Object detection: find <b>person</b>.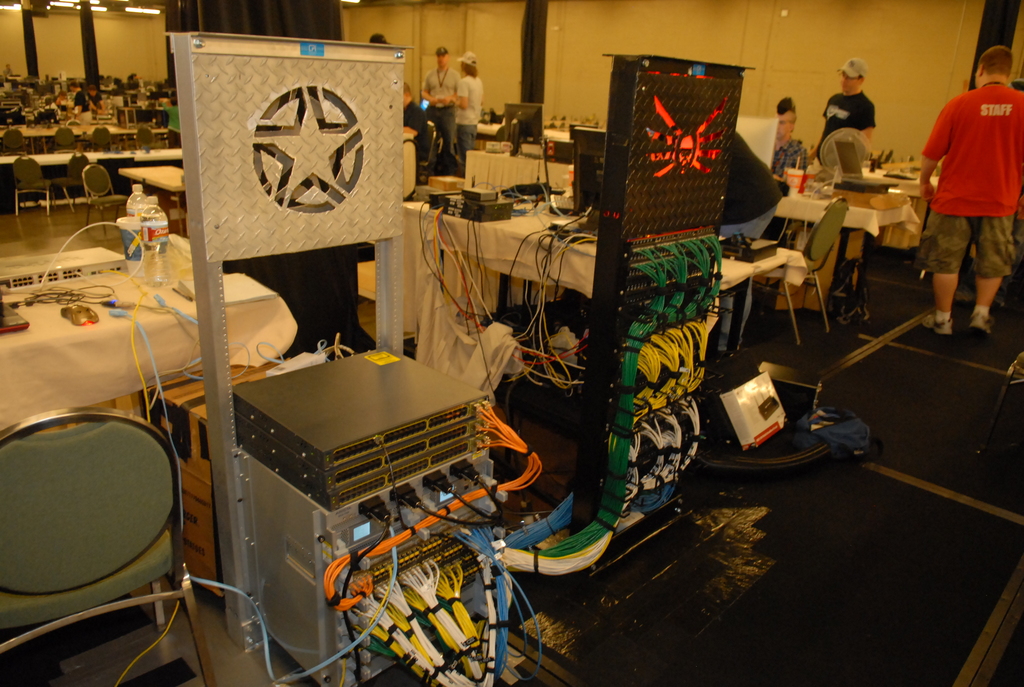
775,100,808,173.
